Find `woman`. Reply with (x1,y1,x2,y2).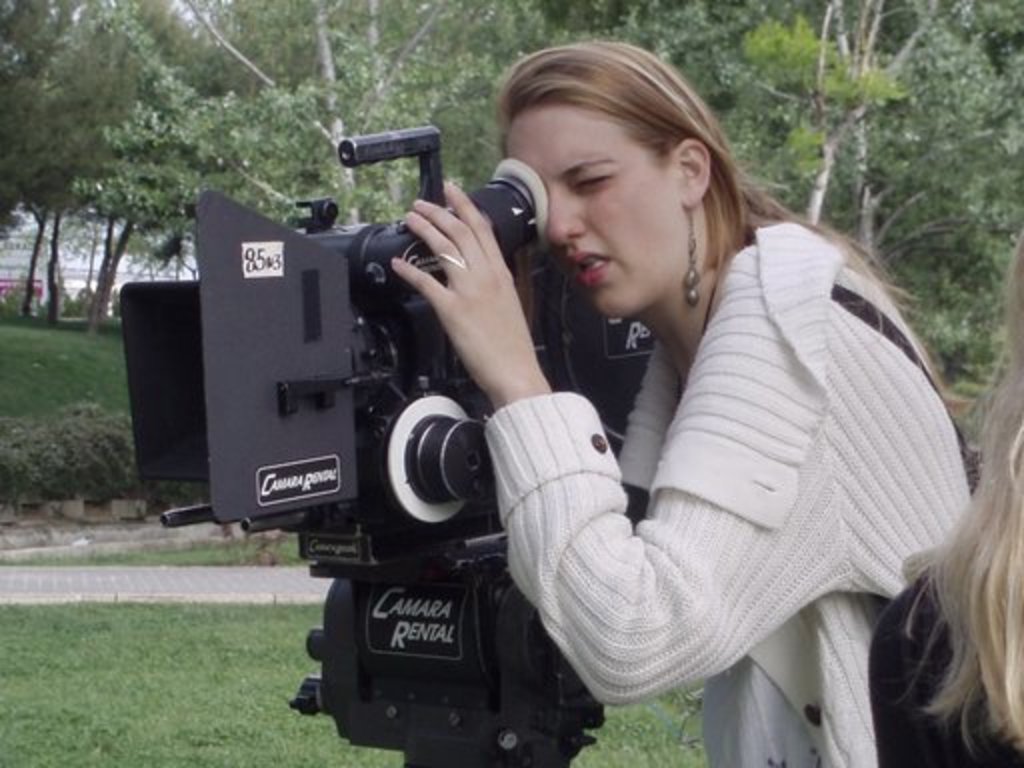
(390,44,970,766).
